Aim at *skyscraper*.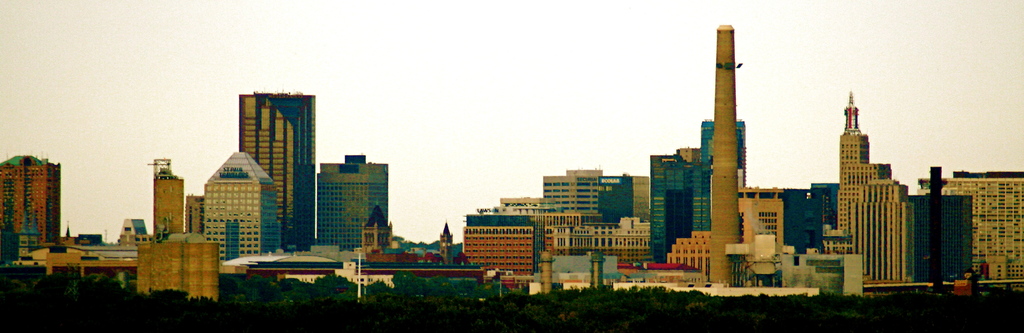
Aimed at region(701, 25, 743, 292).
